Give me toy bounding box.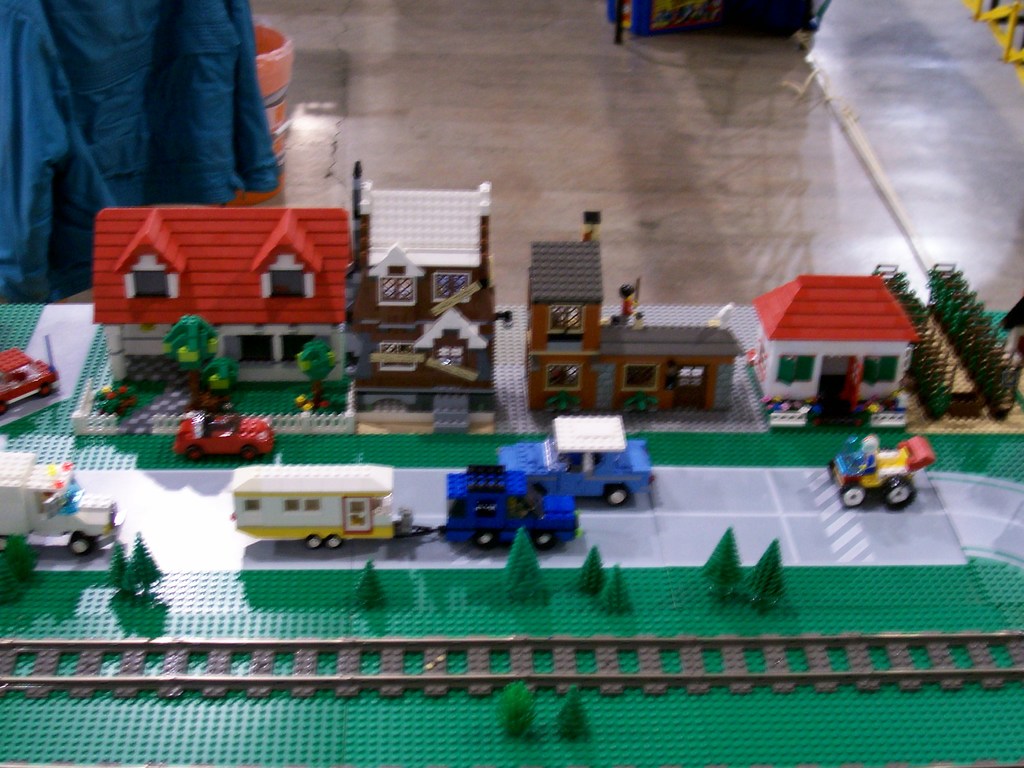
bbox=(495, 680, 536, 740).
